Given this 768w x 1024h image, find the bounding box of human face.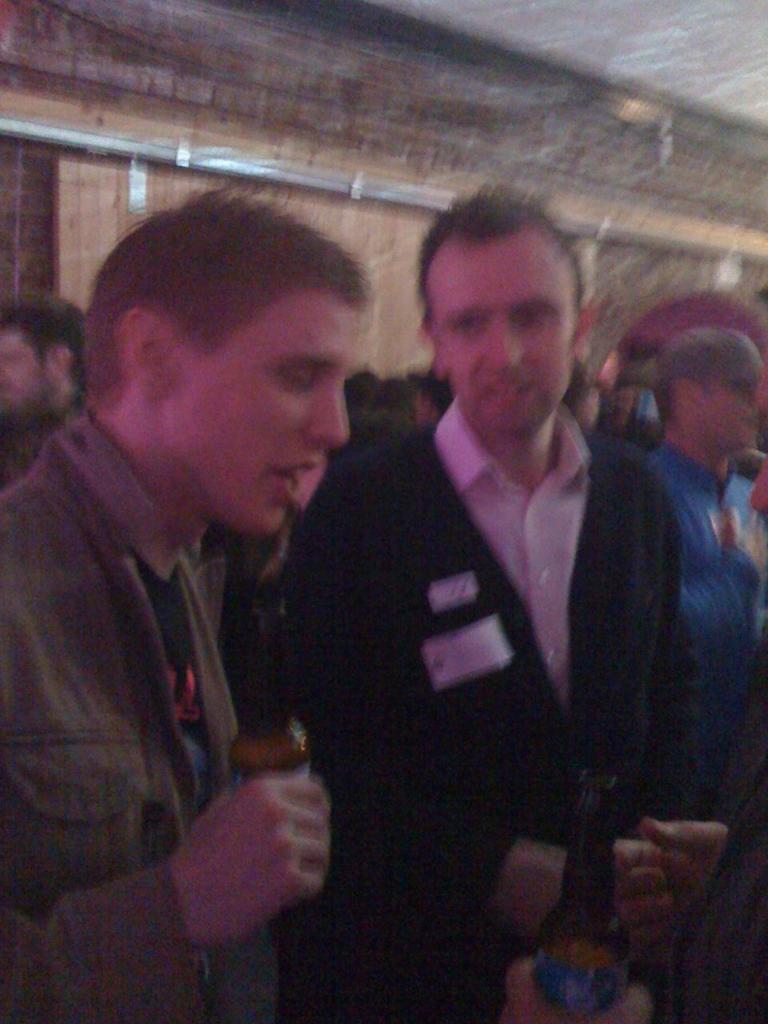
box=[432, 230, 575, 436].
